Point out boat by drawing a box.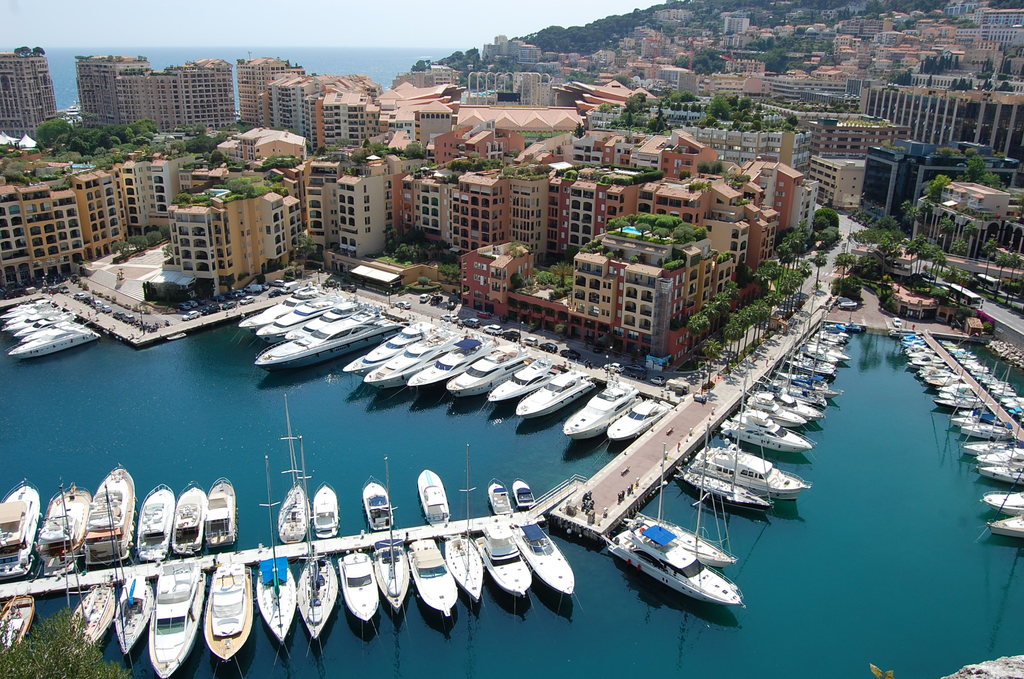
l=488, t=479, r=511, b=516.
